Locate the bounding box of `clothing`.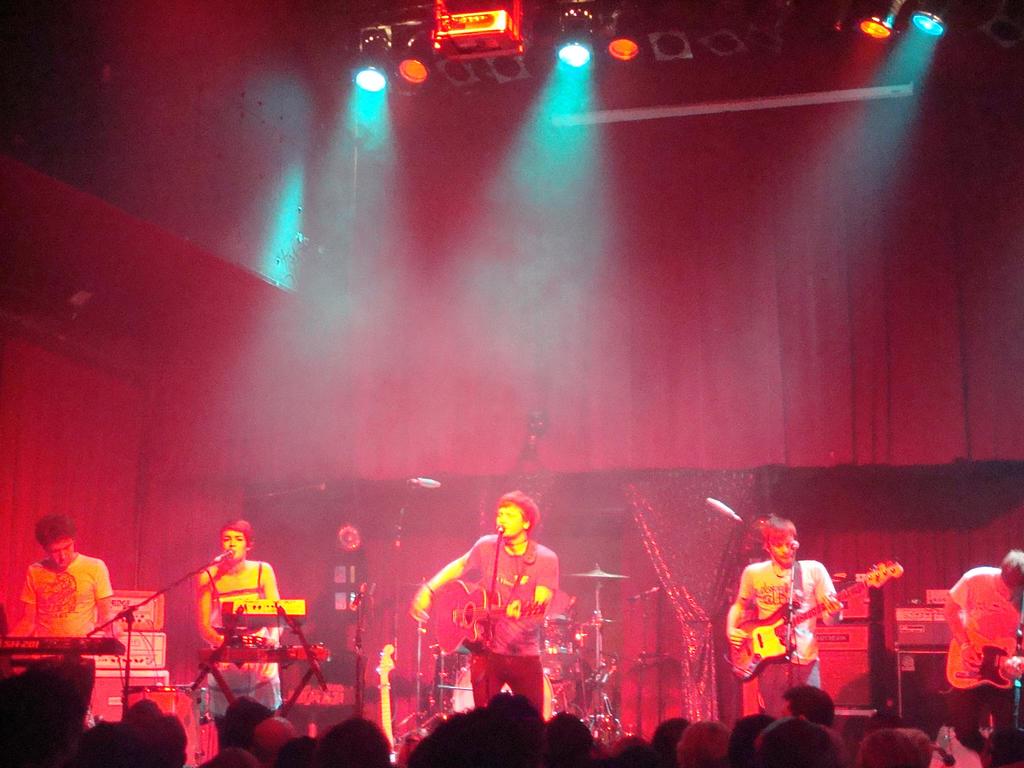
Bounding box: bbox=[465, 543, 563, 717].
